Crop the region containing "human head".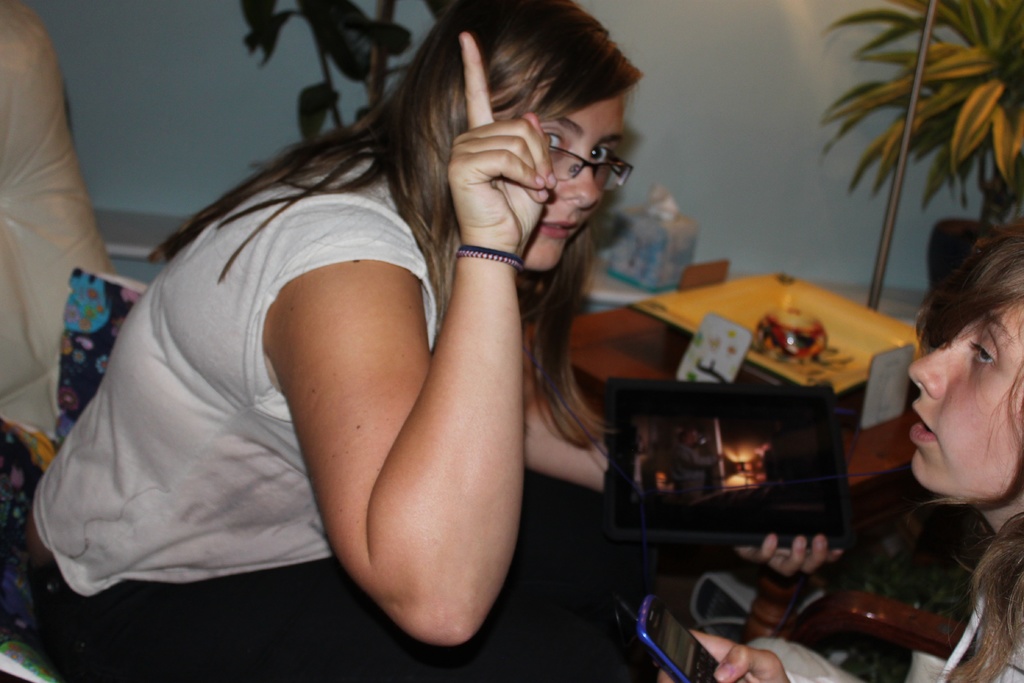
Crop region: x1=387 y1=0 x2=639 y2=270.
